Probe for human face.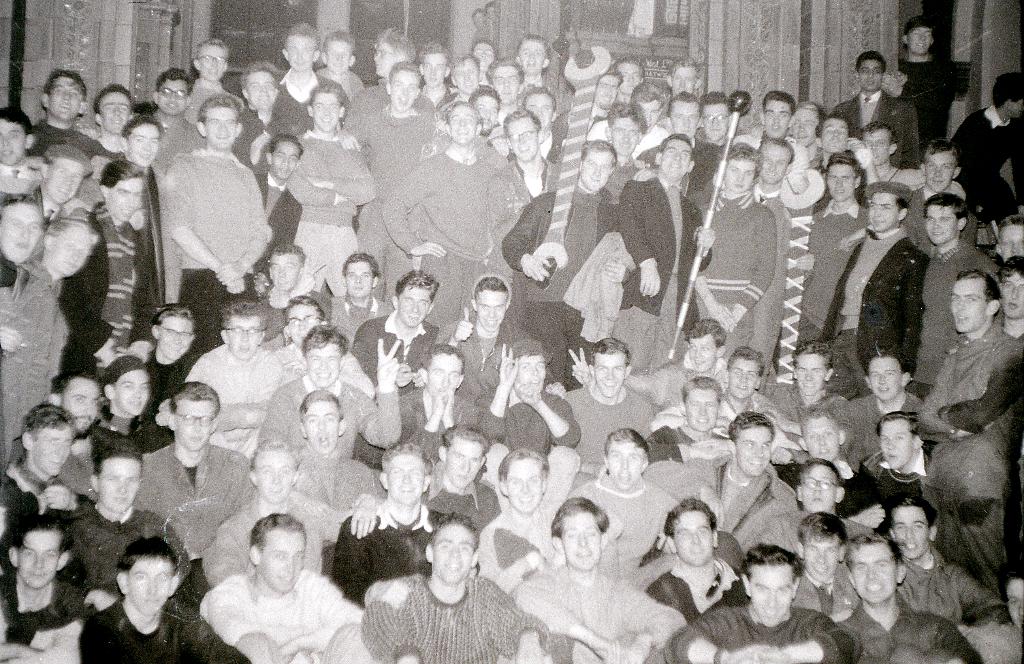
Probe result: (383, 454, 425, 505).
